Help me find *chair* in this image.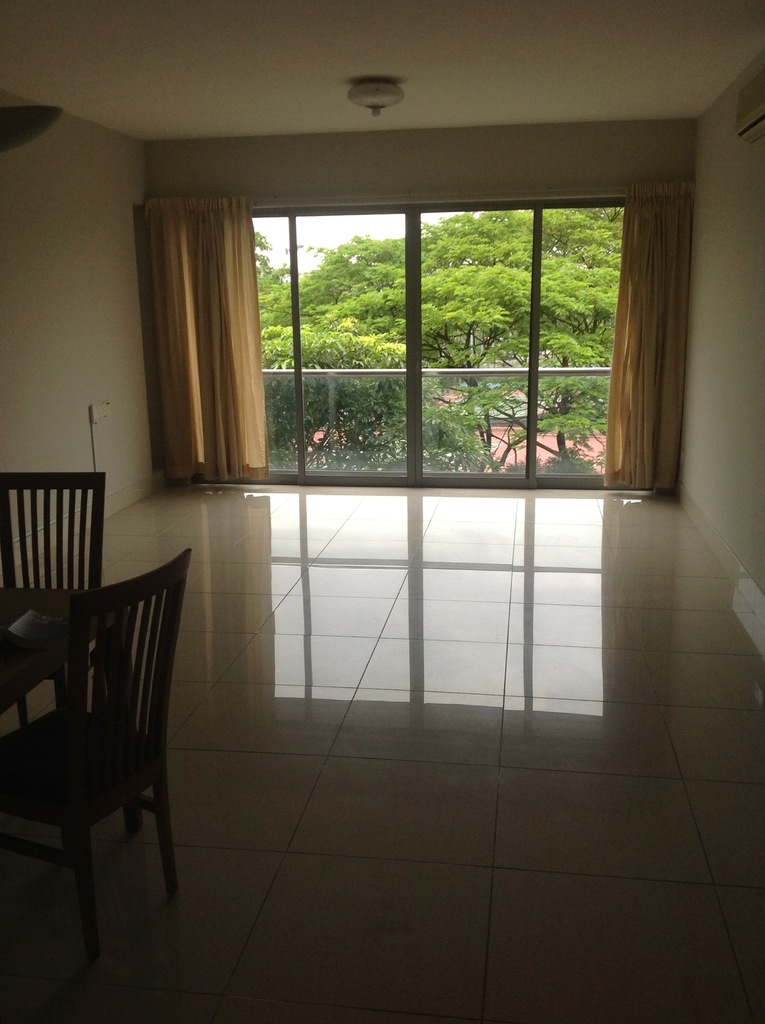
Found it: {"left": 0, "top": 547, "right": 184, "bottom": 961}.
